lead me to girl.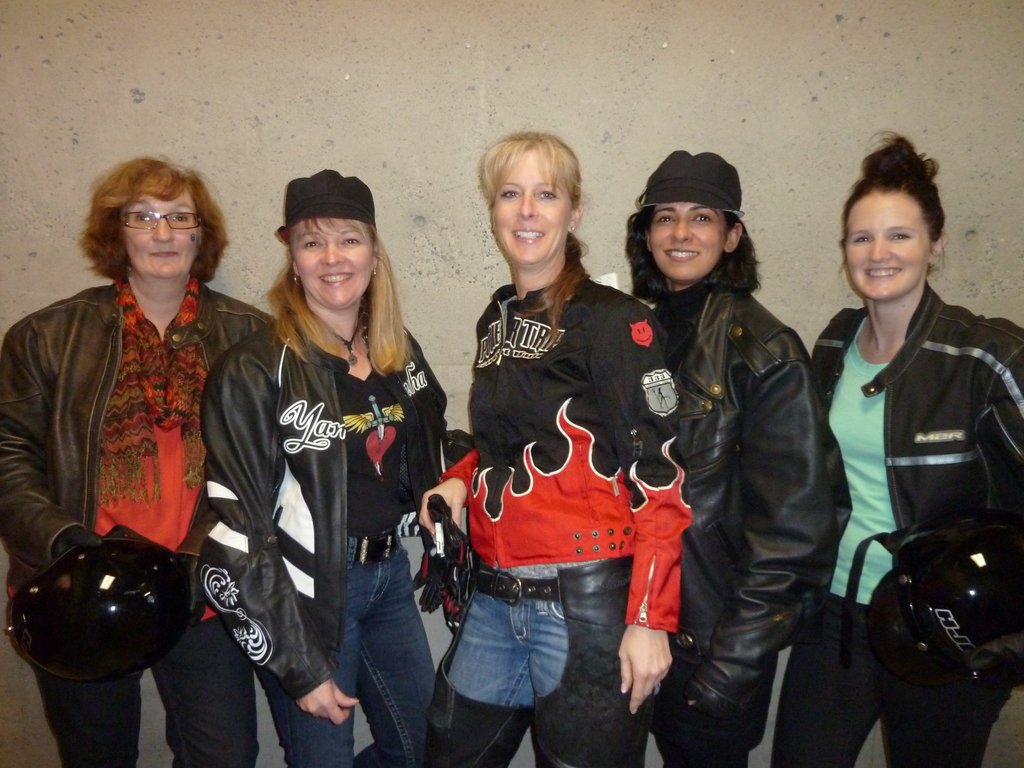
Lead to bbox(774, 131, 1014, 767).
